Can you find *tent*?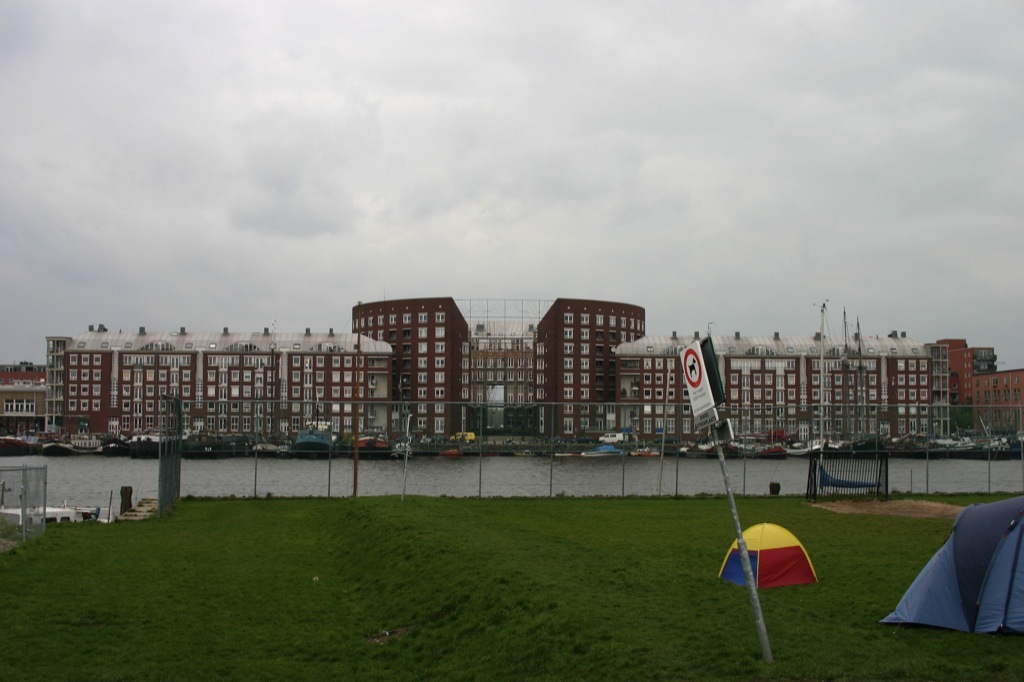
Yes, bounding box: <box>881,505,1015,650</box>.
